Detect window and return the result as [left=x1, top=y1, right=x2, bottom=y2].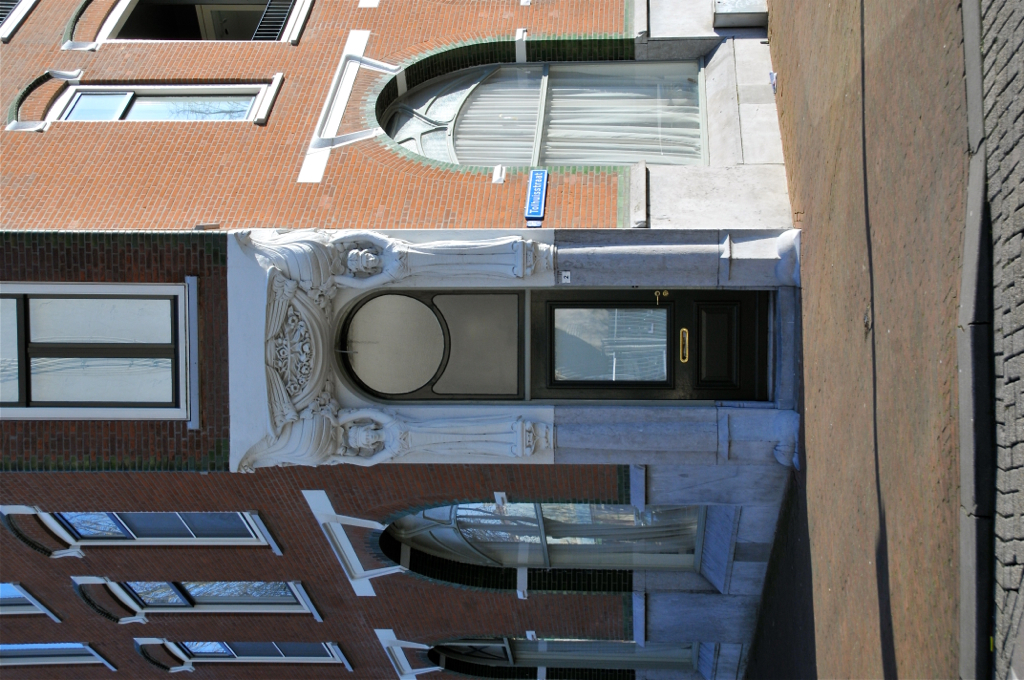
[left=94, top=0, right=322, bottom=43].
